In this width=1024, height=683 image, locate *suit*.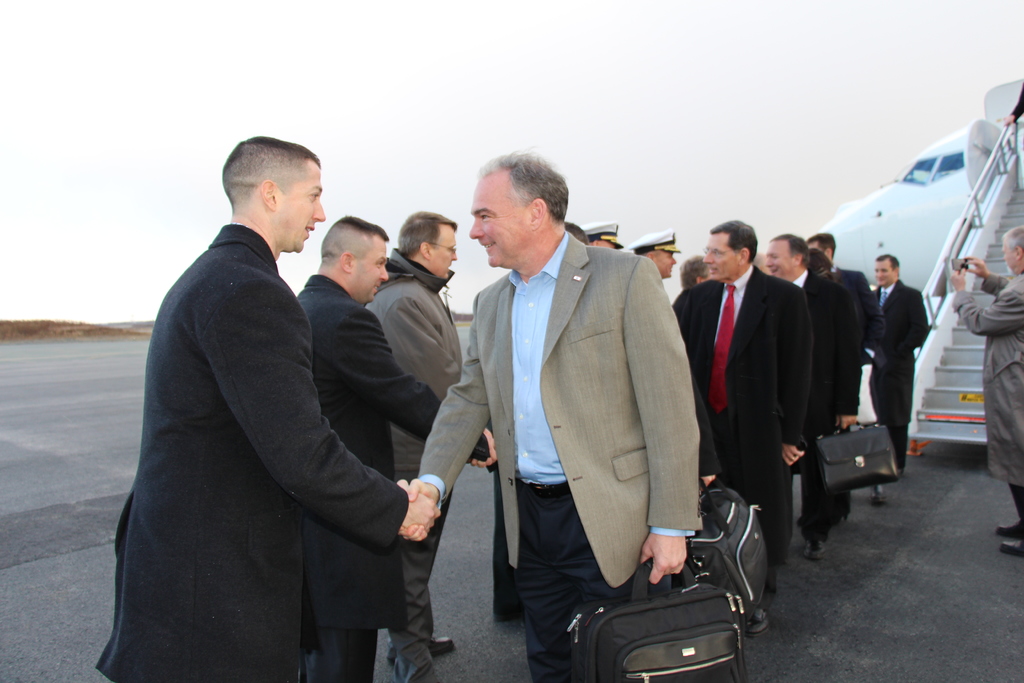
Bounding box: select_region(834, 268, 886, 354).
